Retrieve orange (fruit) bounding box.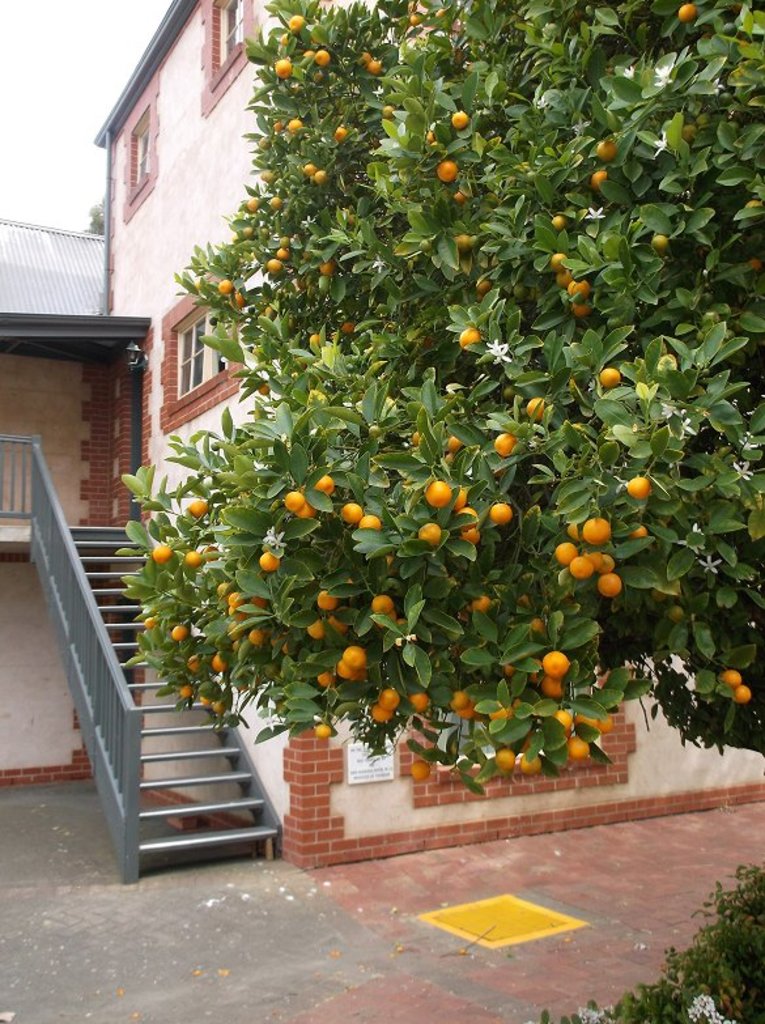
Bounding box: l=598, t=564, r=620, b=596.
